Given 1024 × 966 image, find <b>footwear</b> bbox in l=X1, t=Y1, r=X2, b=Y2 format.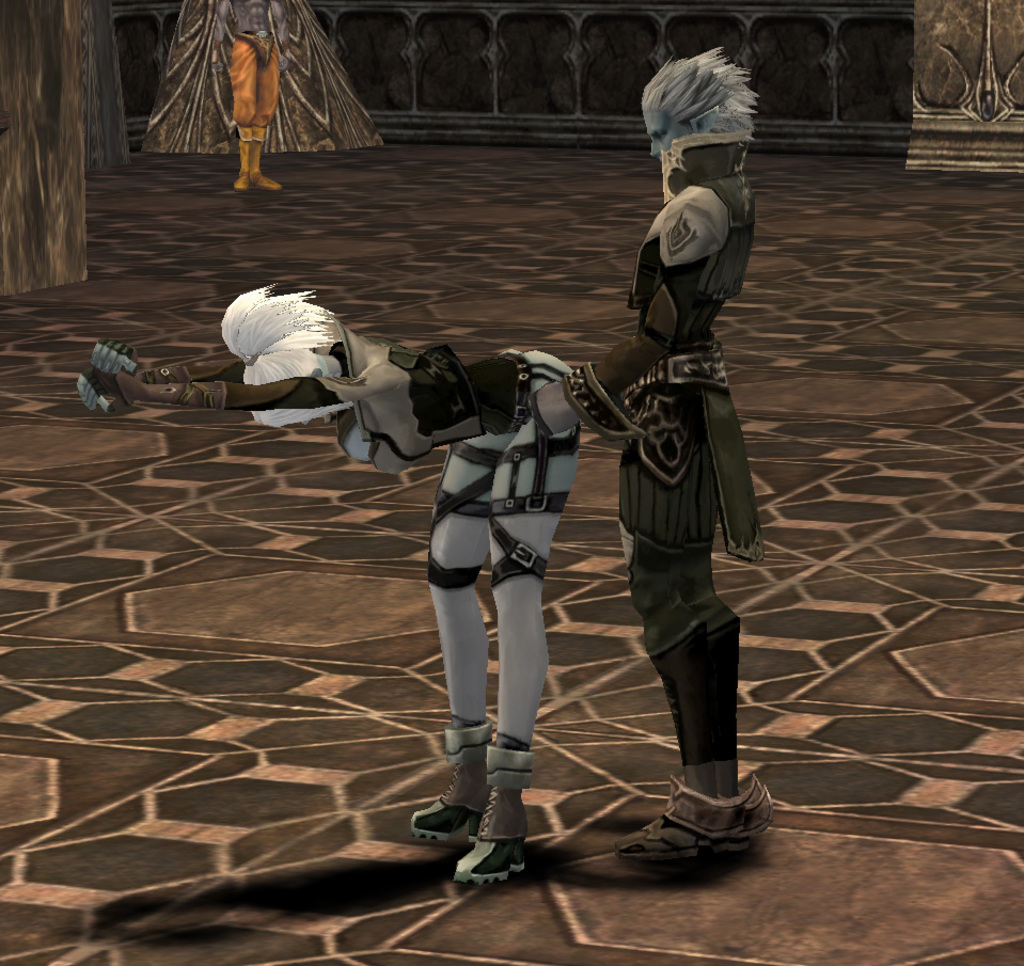
l=710, t=783, r=782, b=855.
